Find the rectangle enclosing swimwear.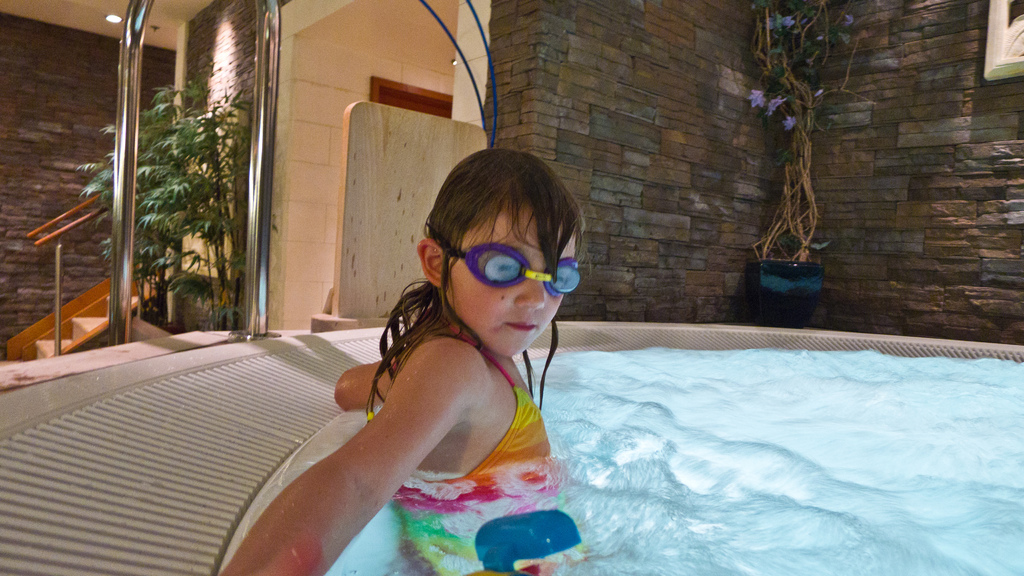
region(365, 307, 564, 574).
